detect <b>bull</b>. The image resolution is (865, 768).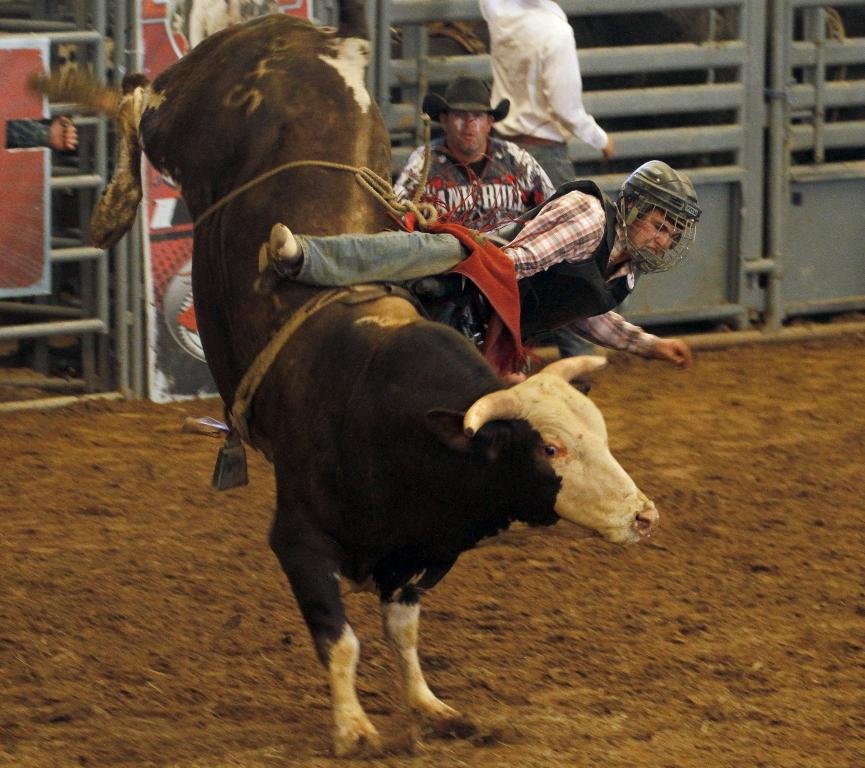
[41, 13, 661, 757].
